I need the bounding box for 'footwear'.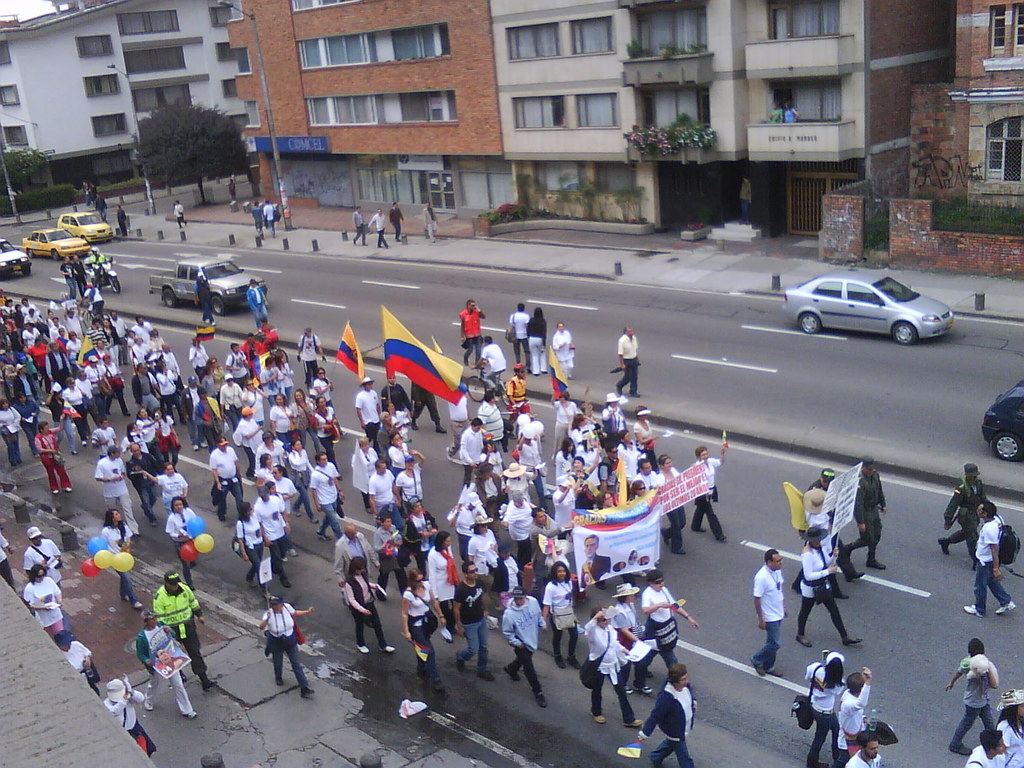
Here it is: 433, 686, 442, 692.
